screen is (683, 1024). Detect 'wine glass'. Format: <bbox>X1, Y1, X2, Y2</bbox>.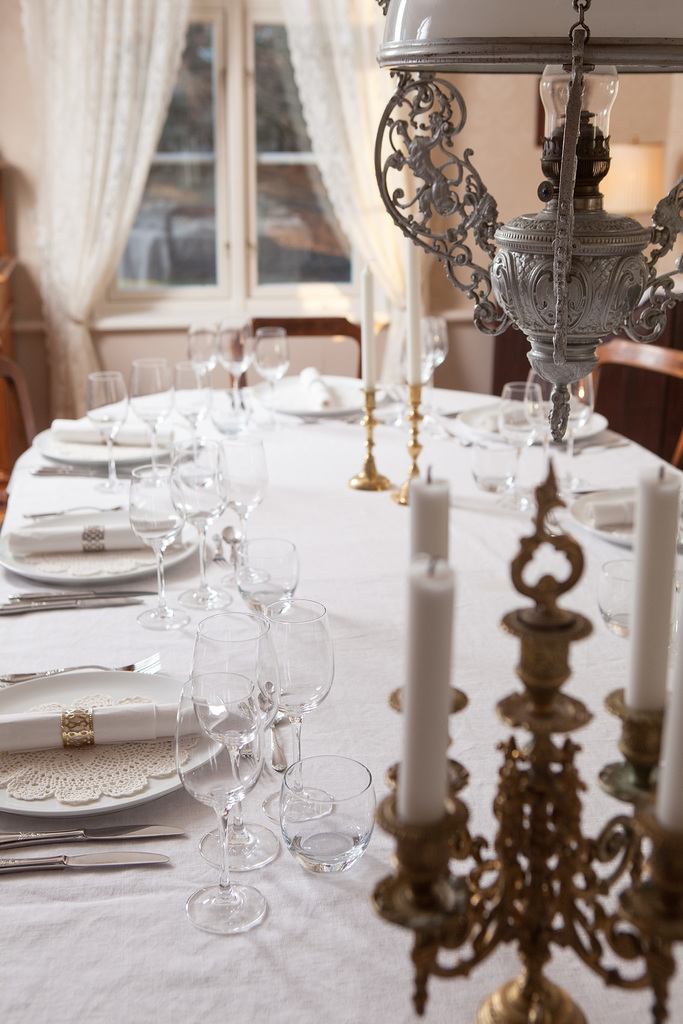
<bbox>220, 319, 256, 421</bbox>.
